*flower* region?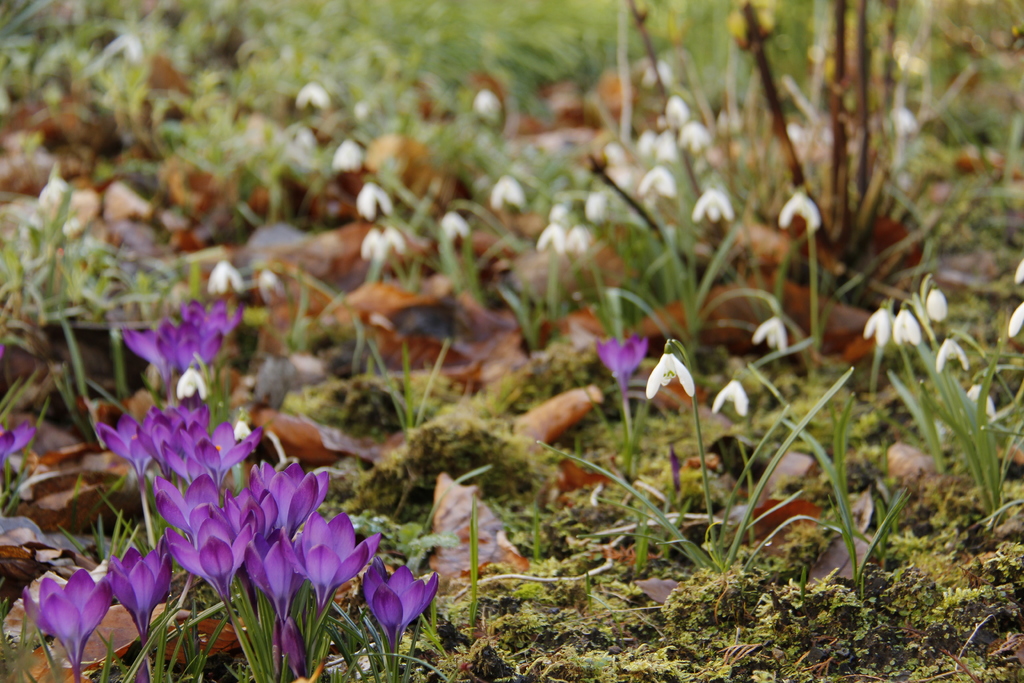
box=[746, 318, 791, 352]
